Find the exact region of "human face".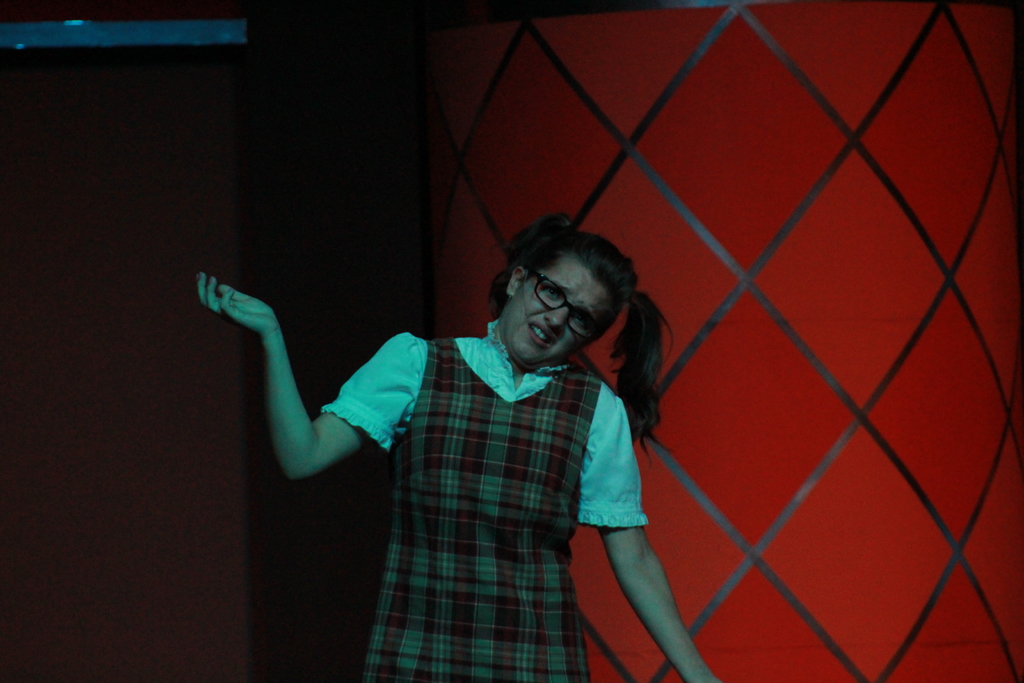
Exact region: pyautogui.locateOnScreen(495, 280, 611, 358).
